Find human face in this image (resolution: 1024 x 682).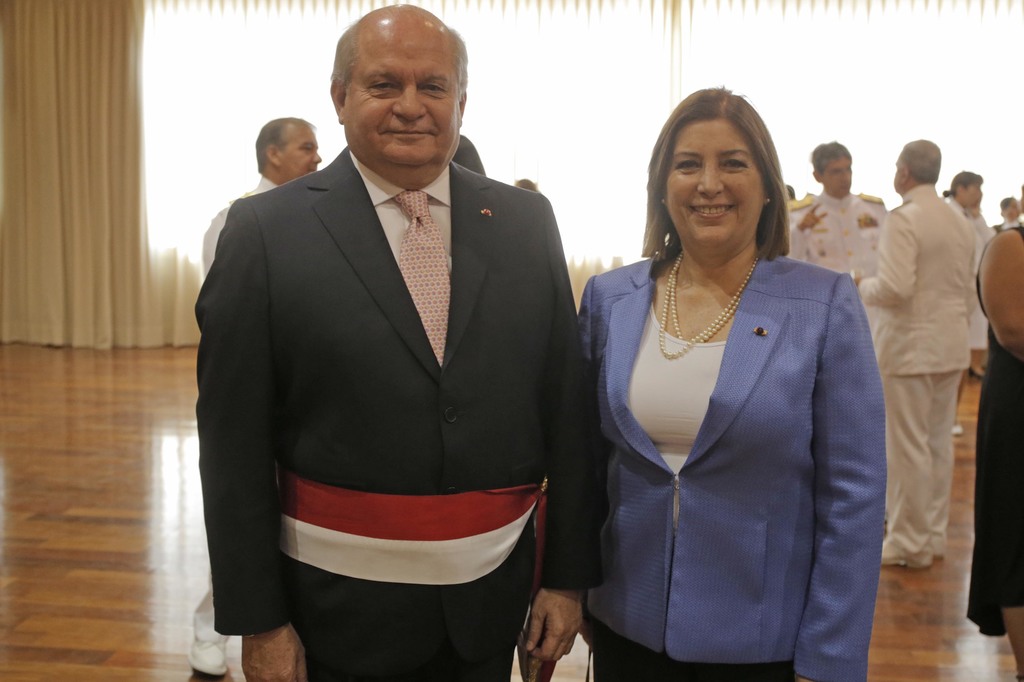
locate(659, 116, 768, 253).
